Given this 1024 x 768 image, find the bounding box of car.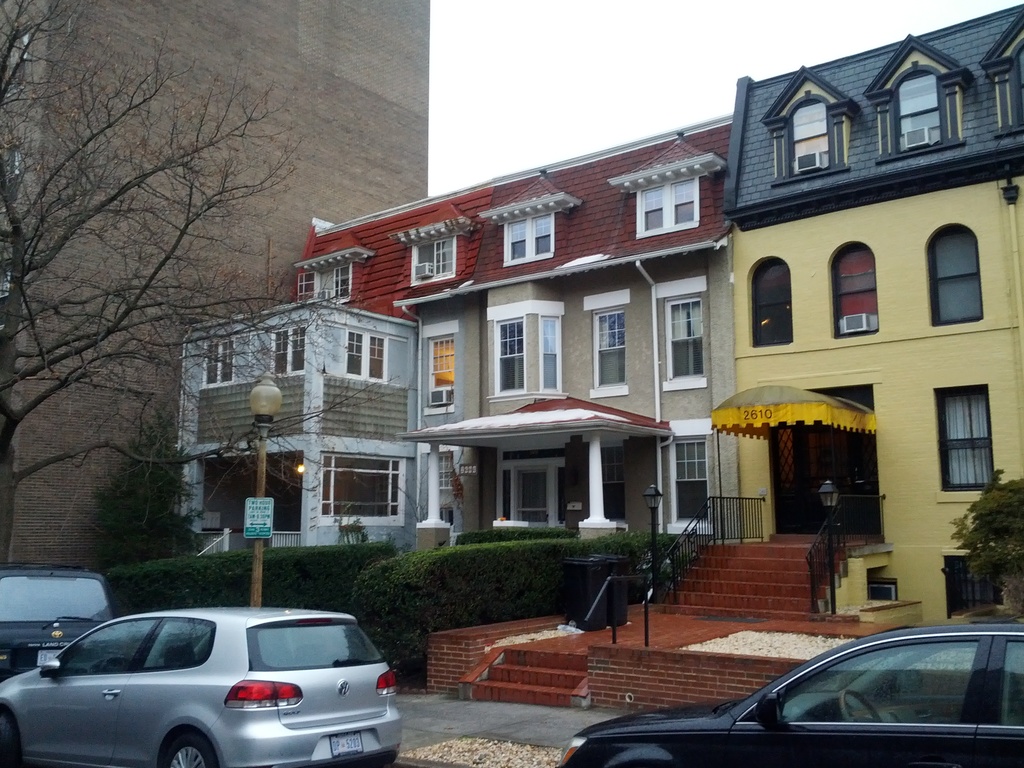
<bbox>1, 563, 115, 682</bbox>.
